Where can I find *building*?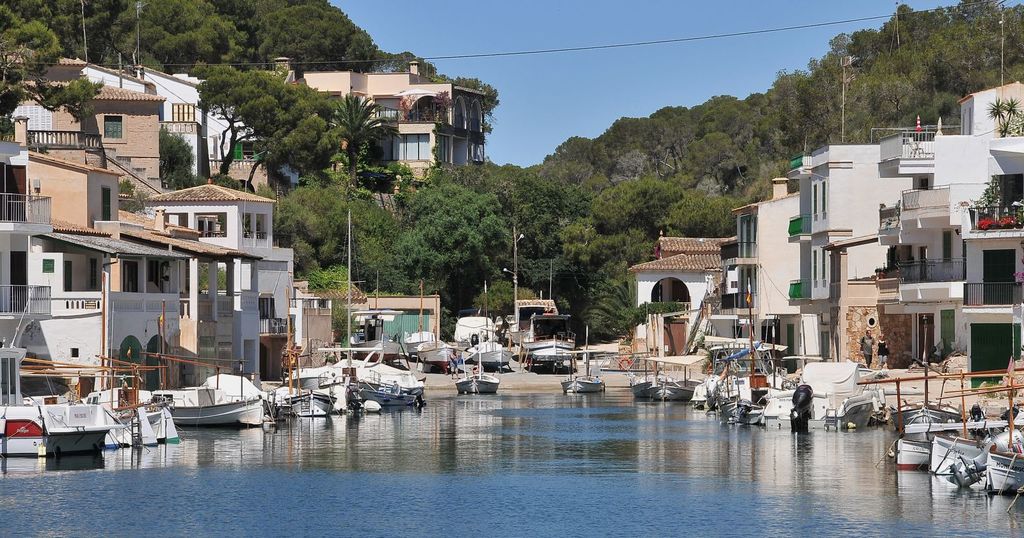
You can find it at [303,51,489,208].
